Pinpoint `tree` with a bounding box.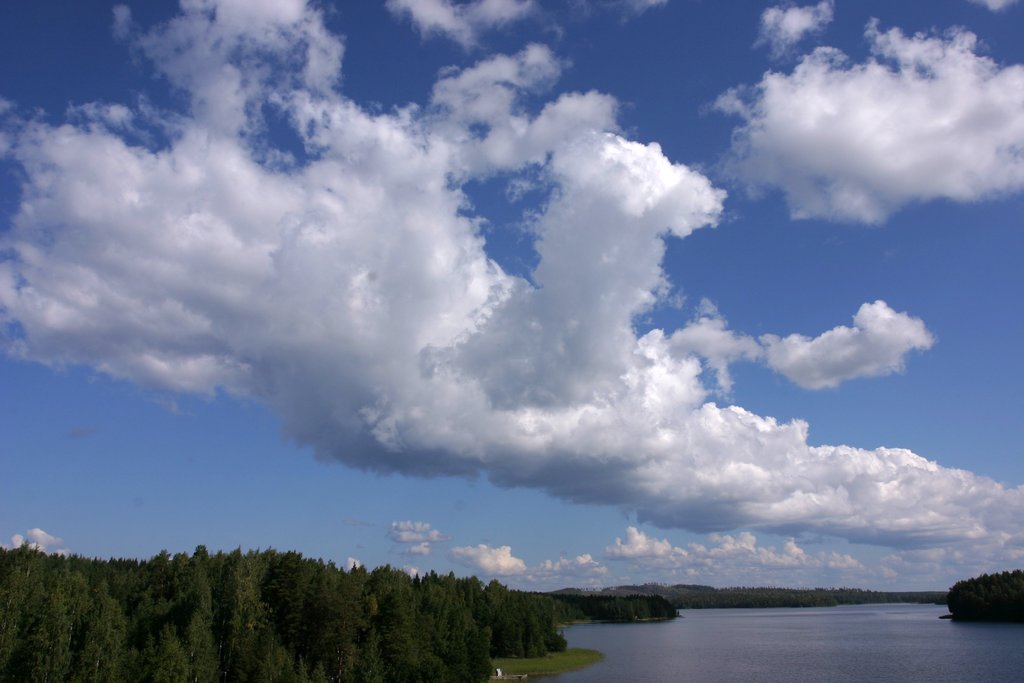
[x1=388, y1=593, x2=436, y2=682].
